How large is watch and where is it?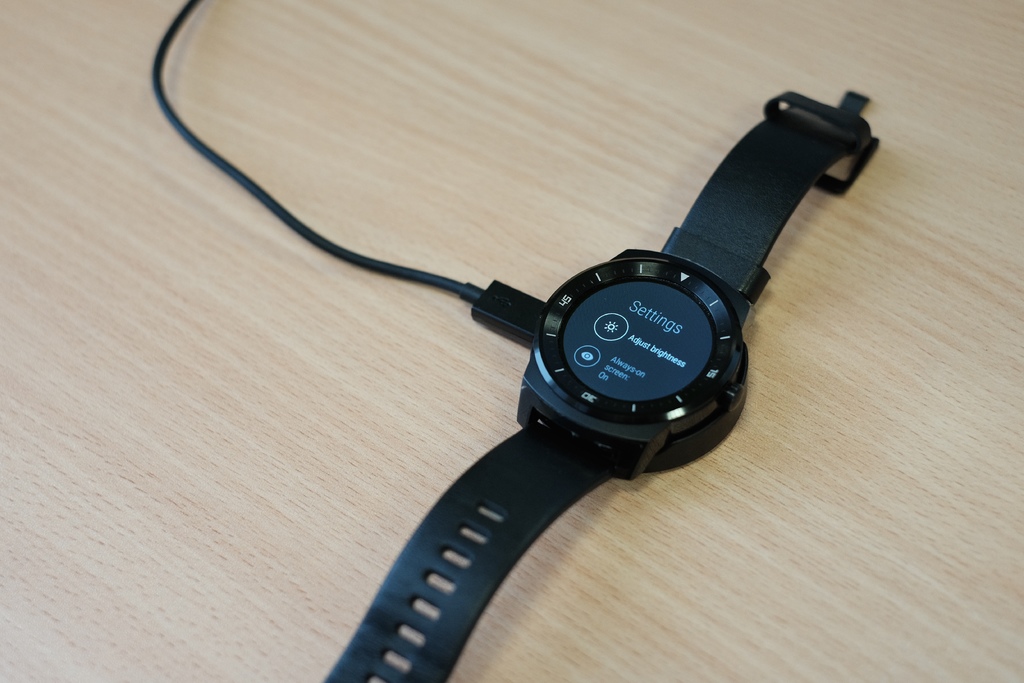
Bounding box: box=[323, 88, 876, 682].
